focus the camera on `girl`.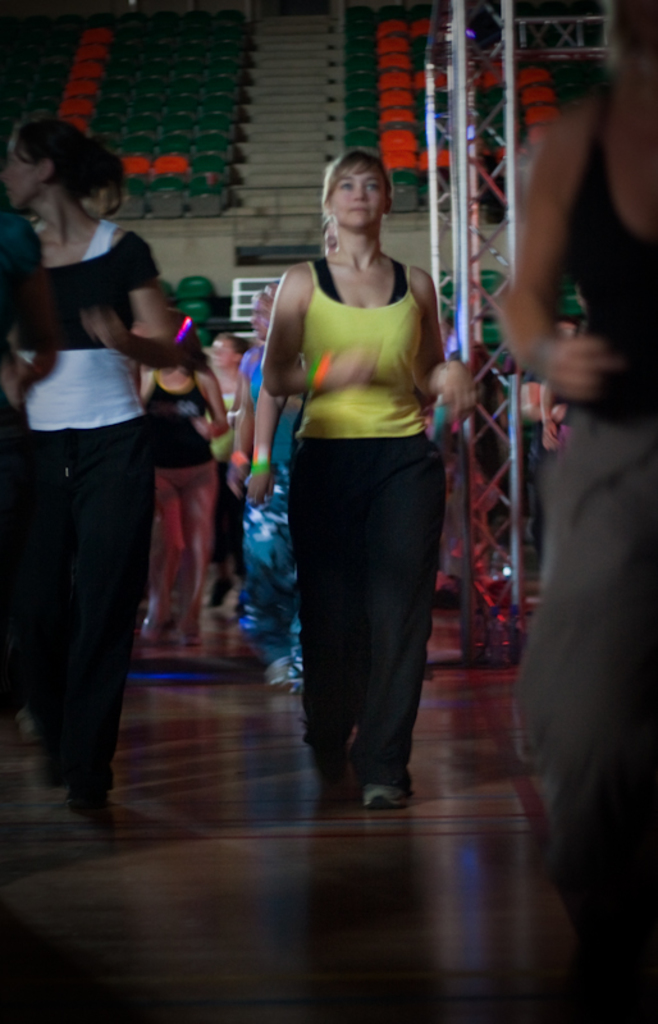
Focus region: 232/282/277/502.
